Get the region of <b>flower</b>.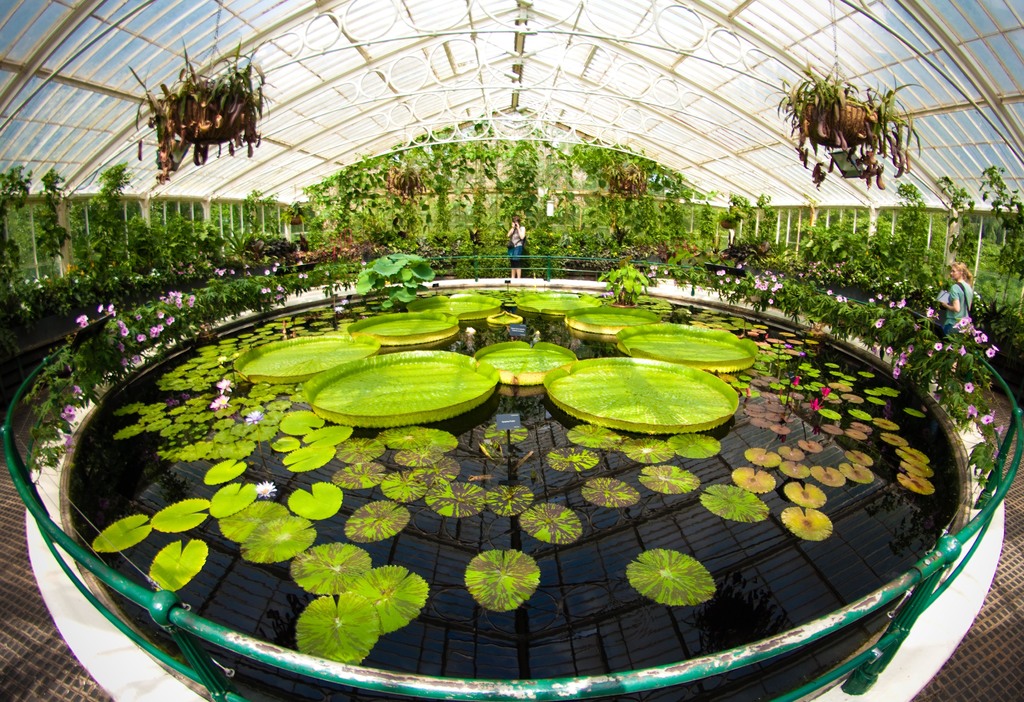
<box>952,311,965,329</box>.
